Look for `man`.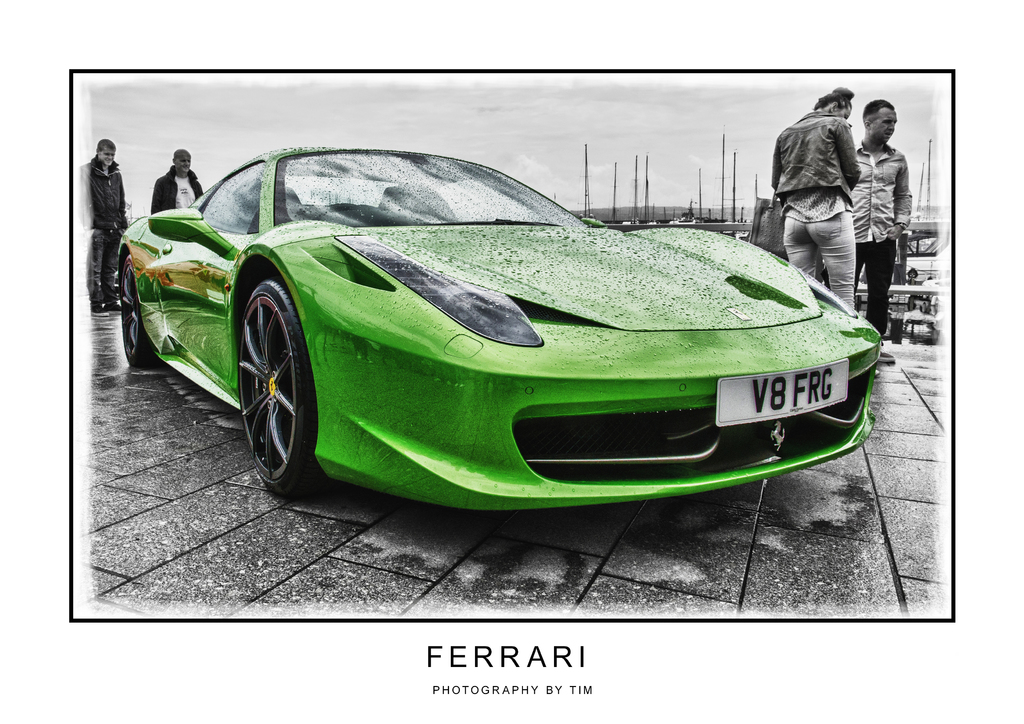
Found: rect(855, 93, 916, 369).
